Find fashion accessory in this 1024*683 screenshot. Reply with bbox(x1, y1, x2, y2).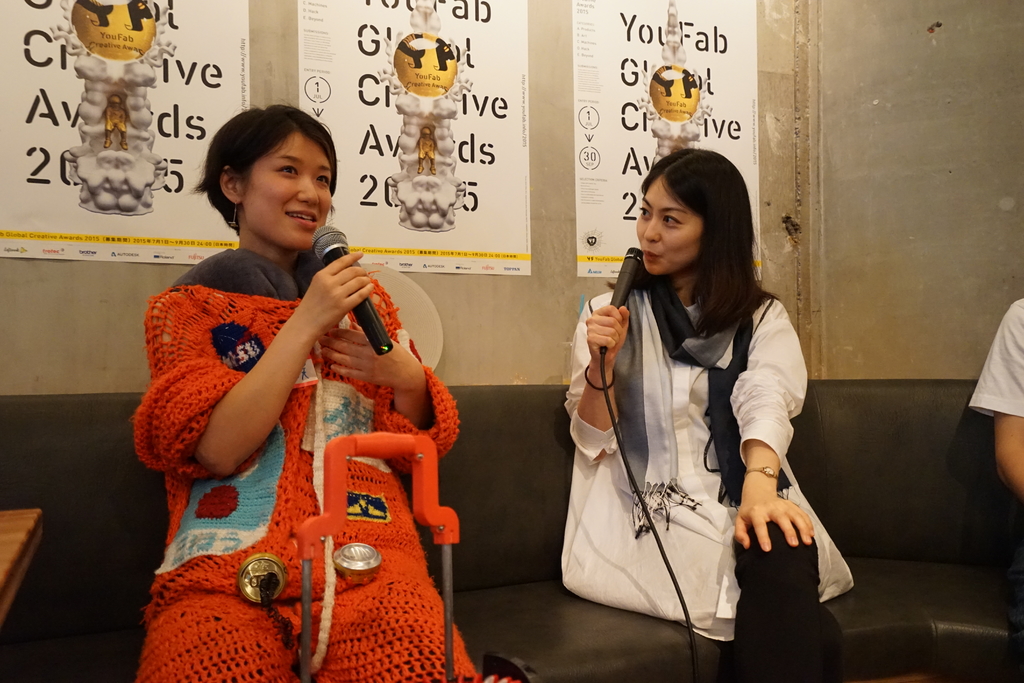
bbox(236, 554, 296, 648).
